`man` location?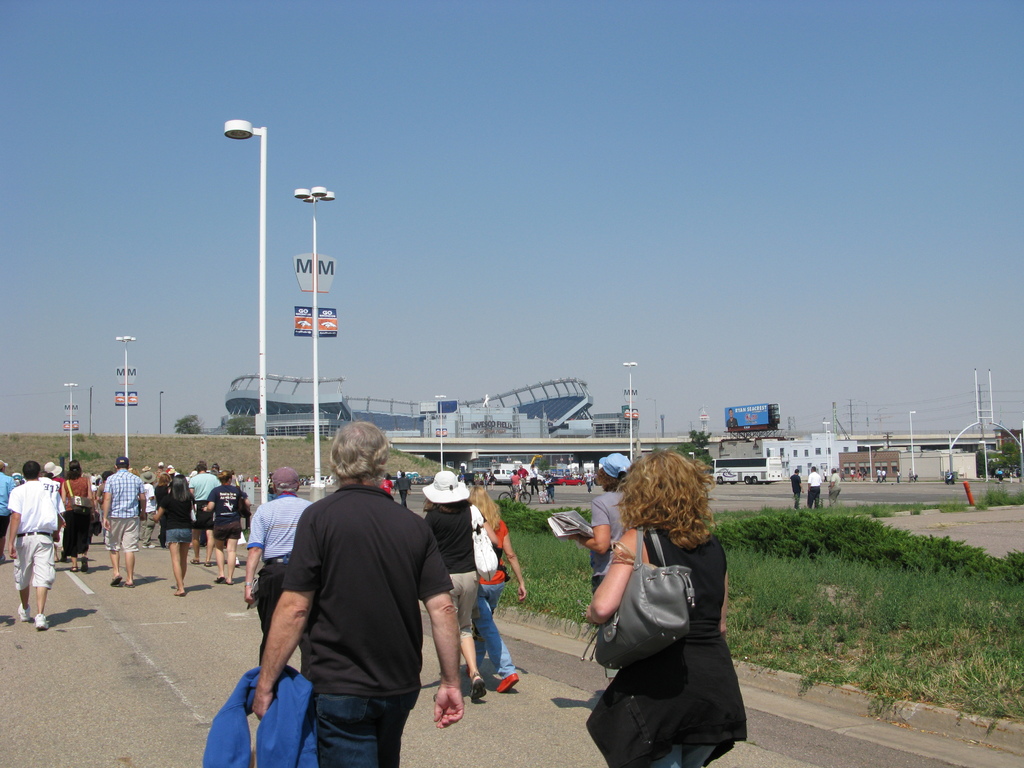
l=191, t=463, r=221, b=567
